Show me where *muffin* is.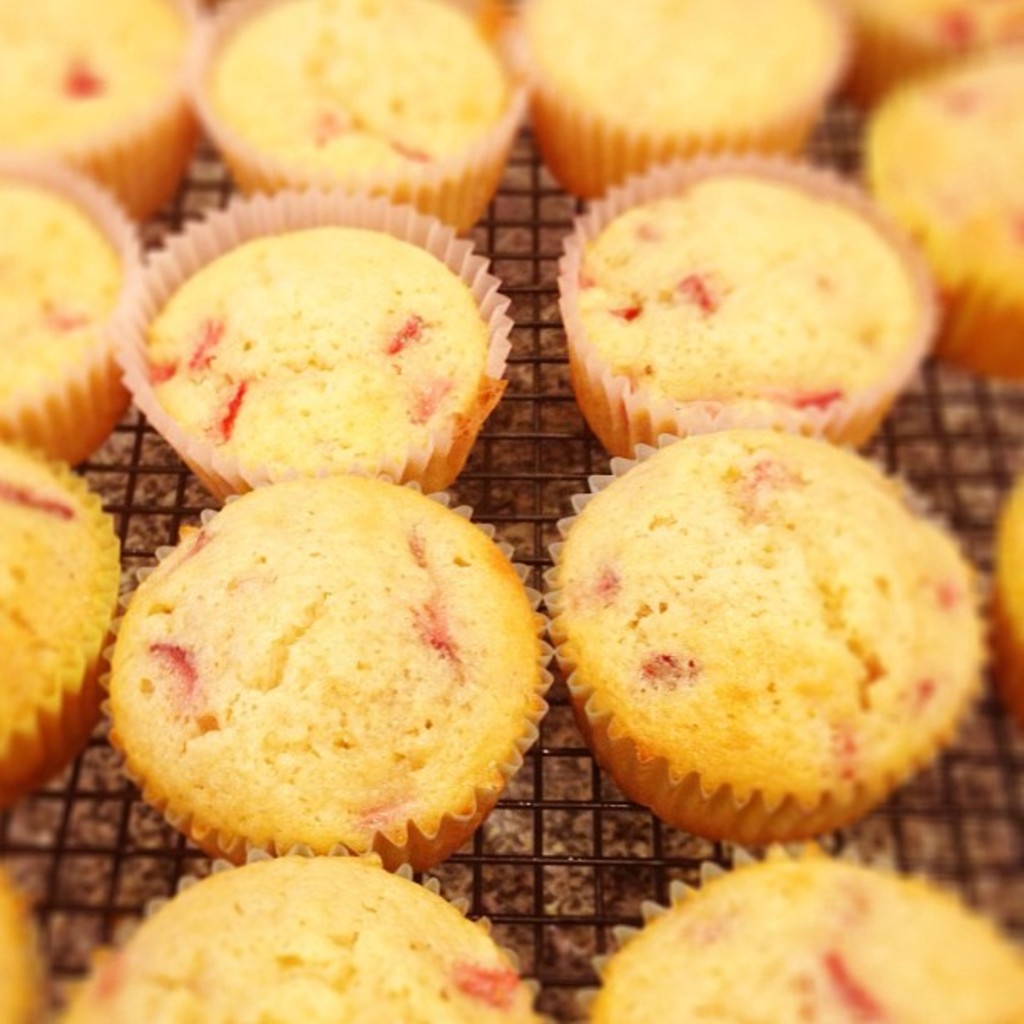
*muffin* is at [left=0, top=149, right=144, bottom=457].
